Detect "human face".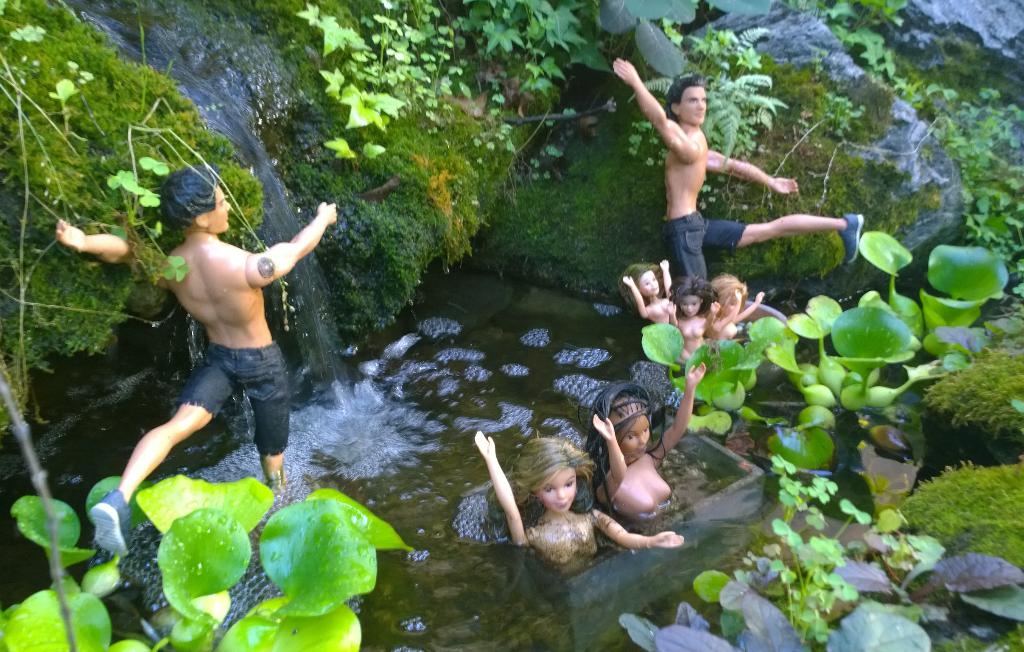
Detected at x1=724 y1=295 x2=740 y2=312.
